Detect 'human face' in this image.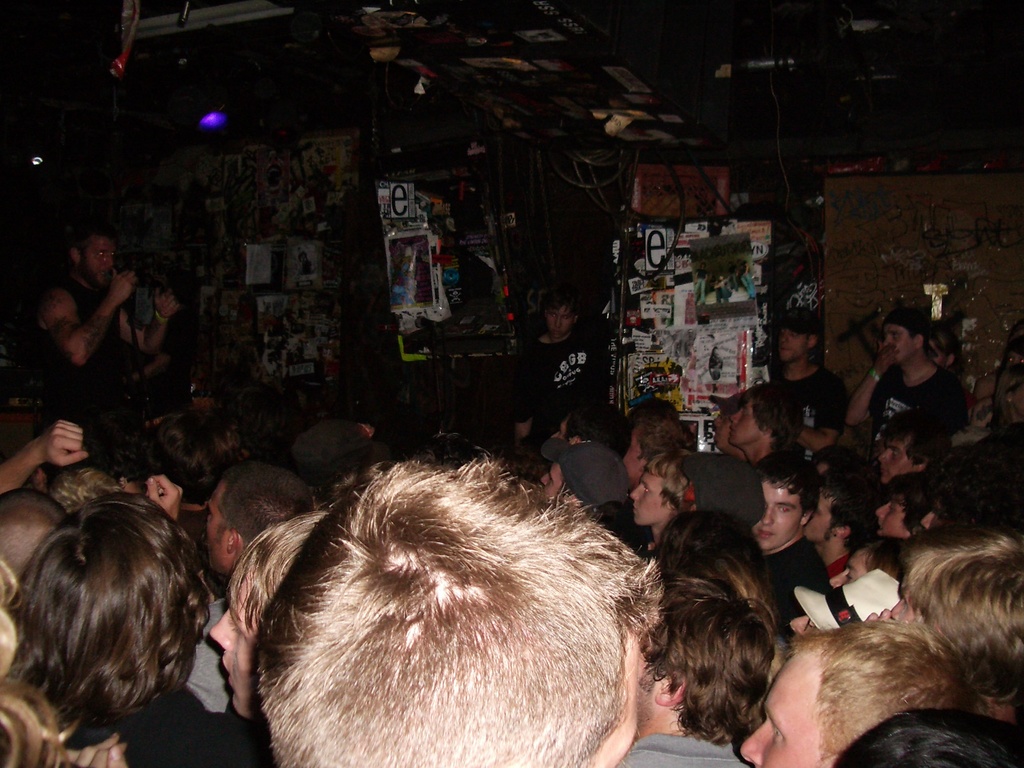
Detection: x1=88 y1=240 x2=115 y2=285.
